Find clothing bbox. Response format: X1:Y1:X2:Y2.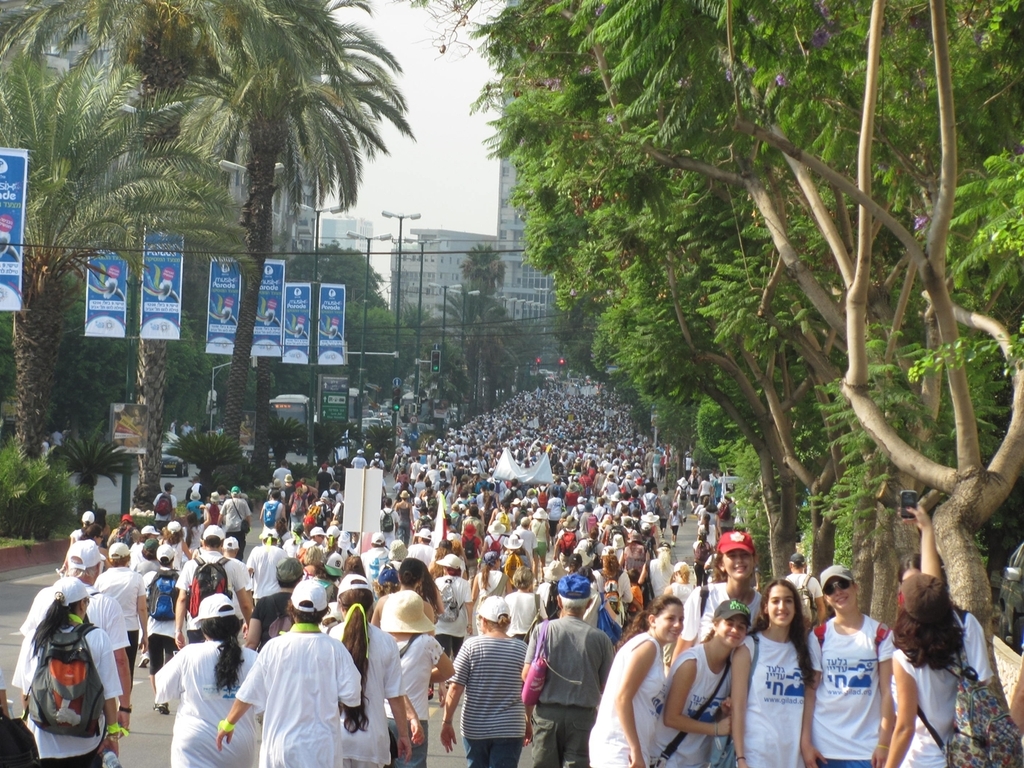
626:584:650:622.
